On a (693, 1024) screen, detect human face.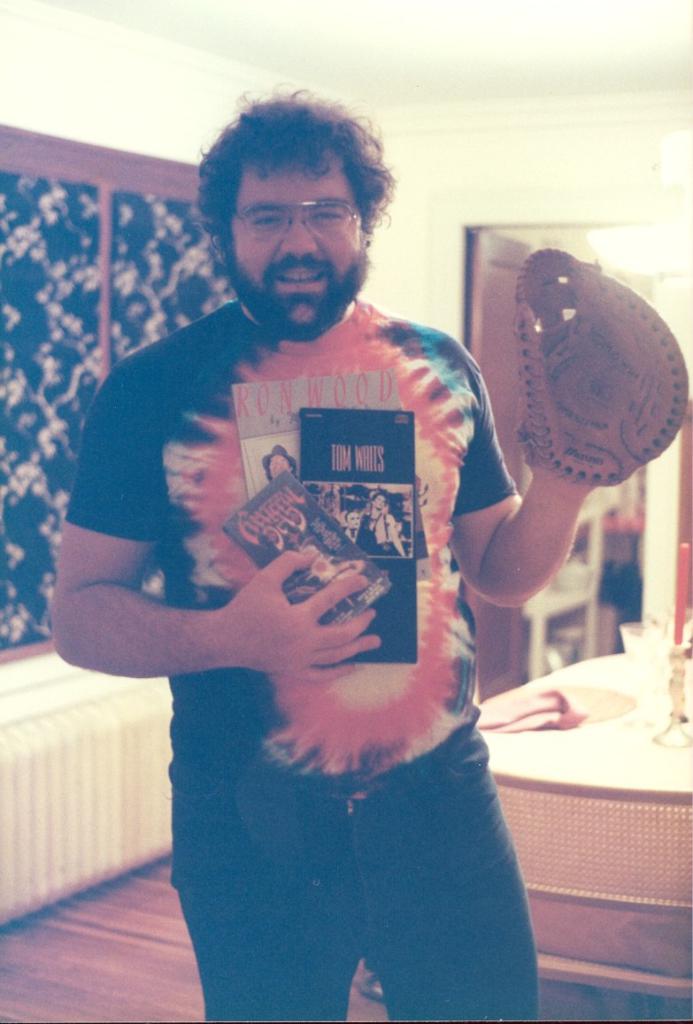
pyautogui.locateOnScreen(227, 143, 366, 325).
